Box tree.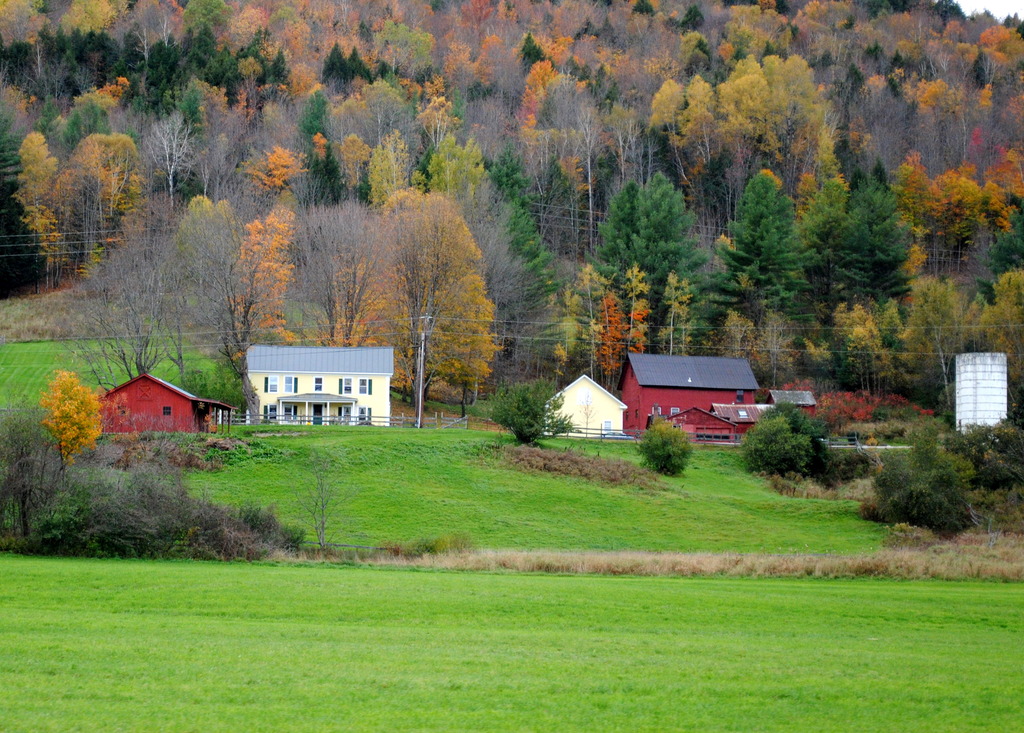
region(590, 179, 646, 287).
